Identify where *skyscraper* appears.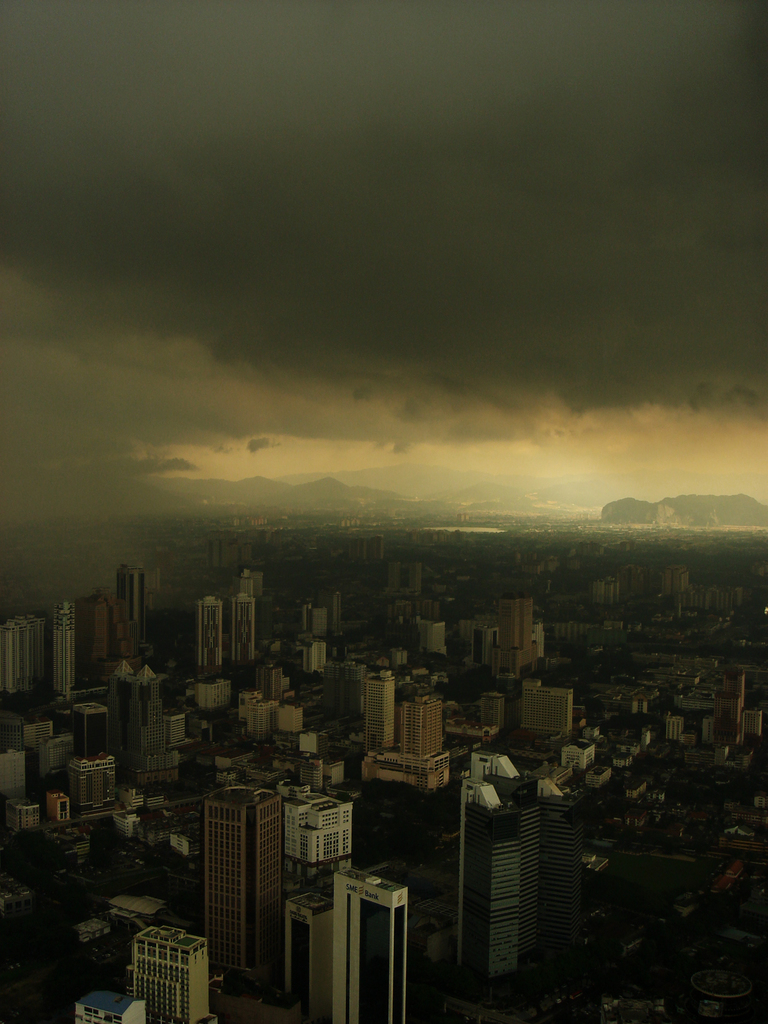
Appears at (left=514, top=686, right=575, bottom=742).
